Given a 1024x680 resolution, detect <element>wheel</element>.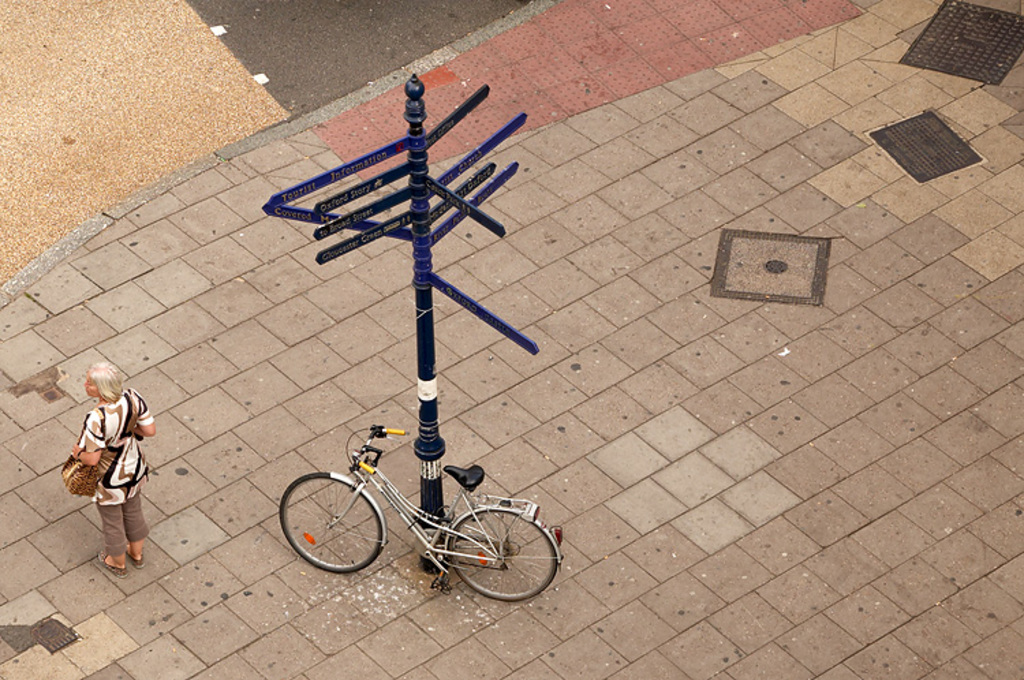
423/502/547/598.
